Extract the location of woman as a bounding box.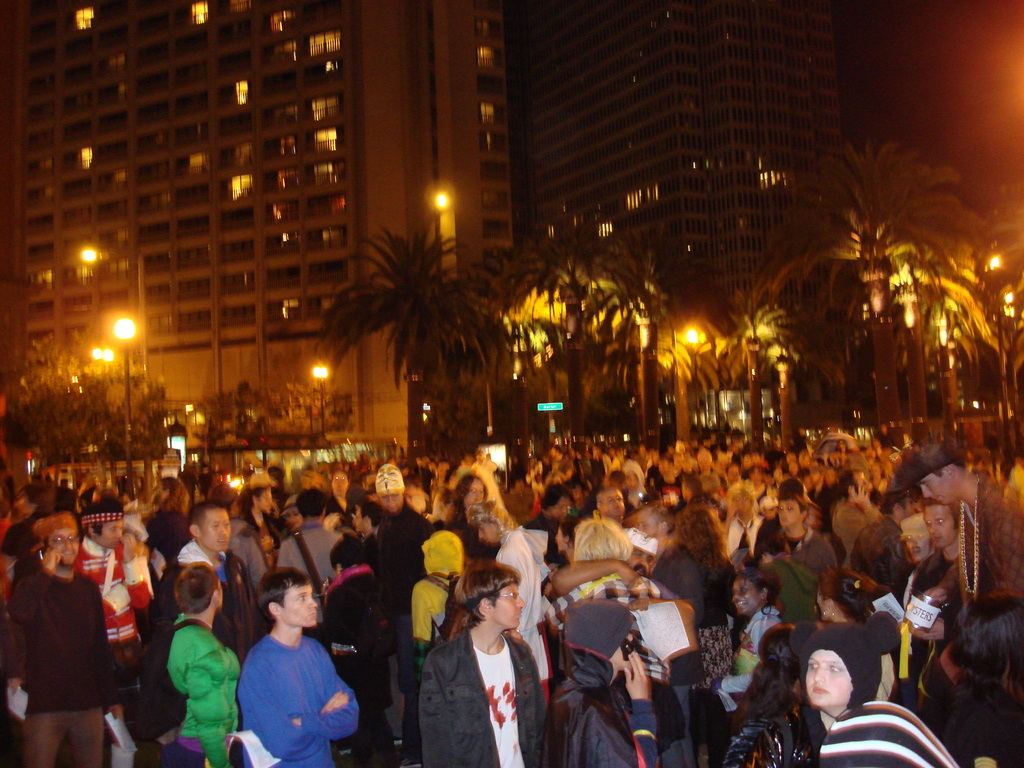
{"left": 649, "top": 509, "right": 739, "bottom": 692}.
